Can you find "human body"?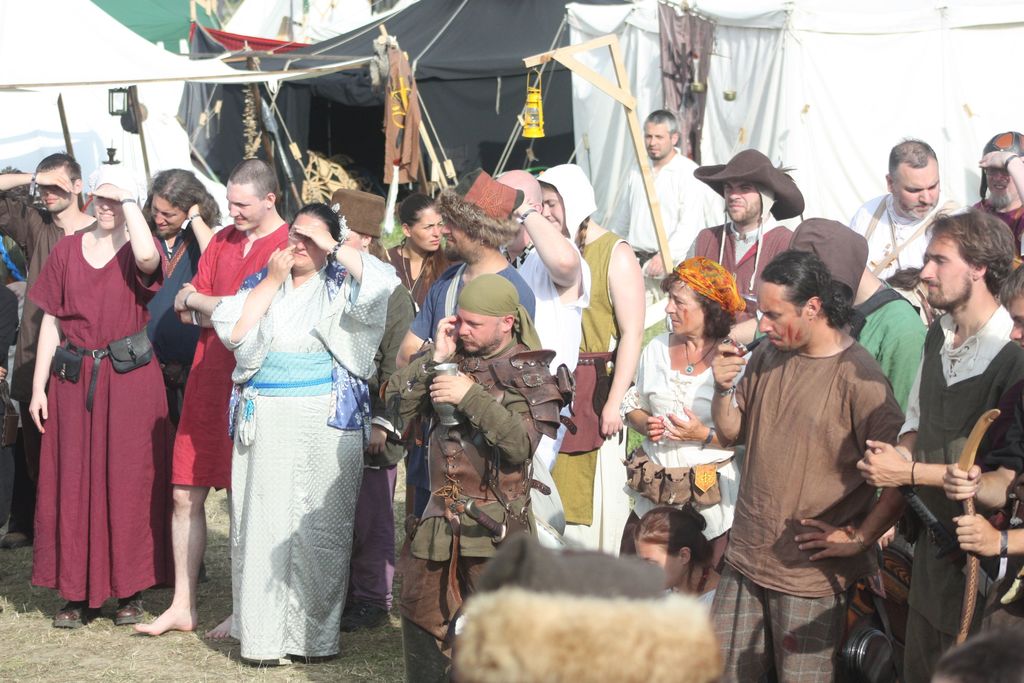
Yes, bounding box: region(387, 280, 568, 682).
